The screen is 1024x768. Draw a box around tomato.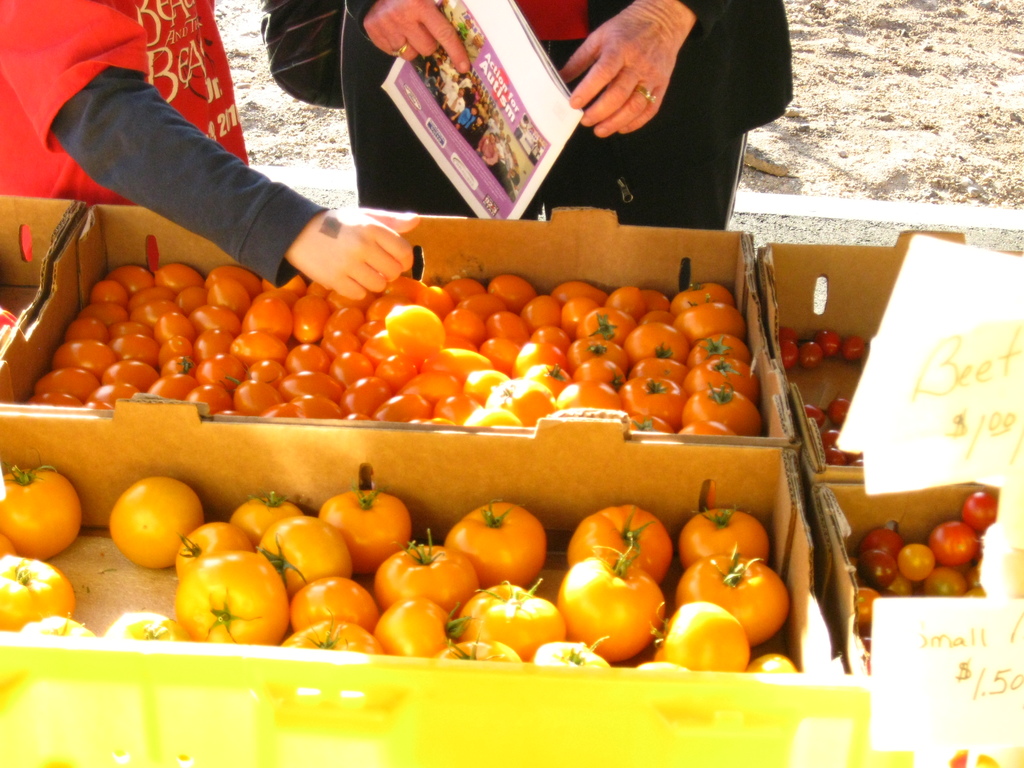
box=[19, 617, 97, 642].
